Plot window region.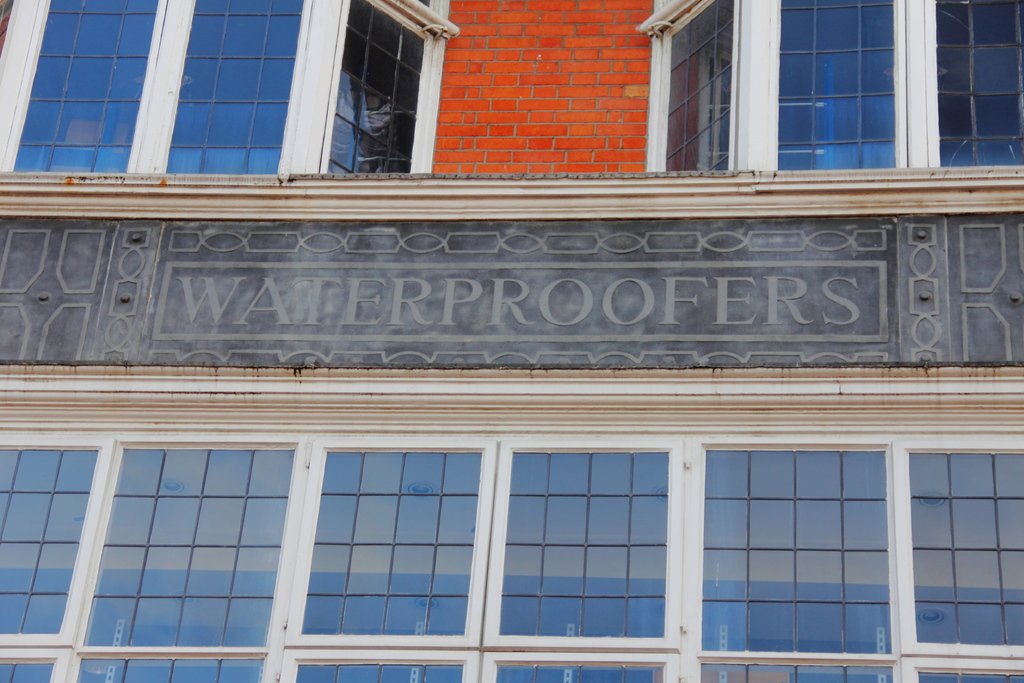
Plotted at BBox(645, 0, 1023, 170).
